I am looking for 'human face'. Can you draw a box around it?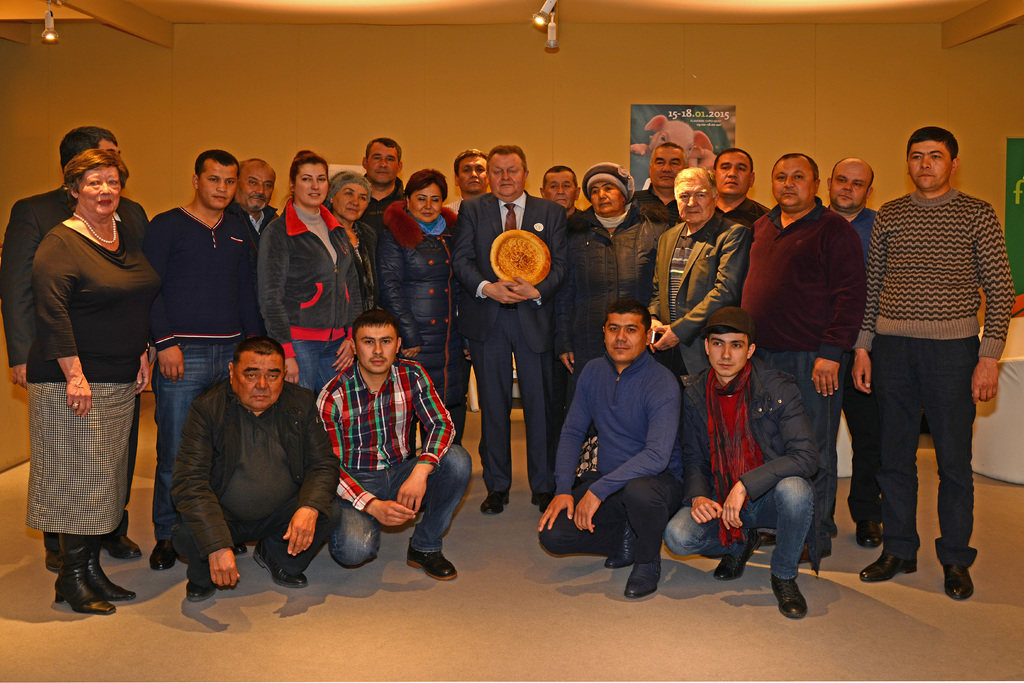
Sure, the bounding box is 409 183 445 224.
